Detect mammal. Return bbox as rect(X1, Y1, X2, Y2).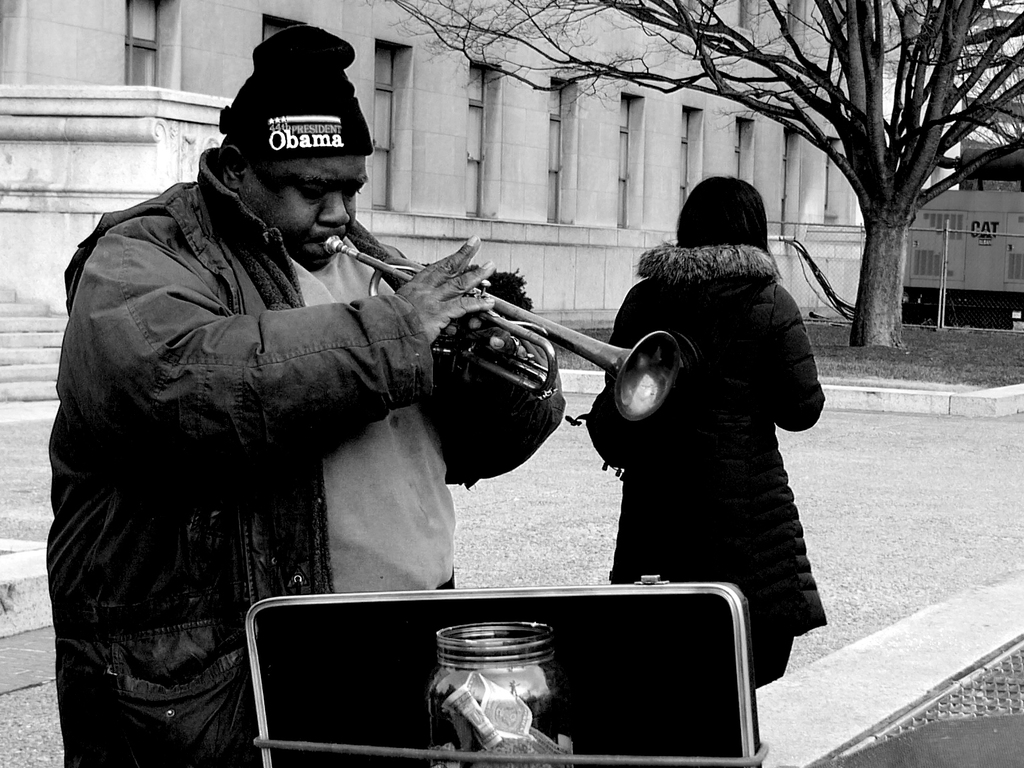
rect(585, 173, 839, 693).
